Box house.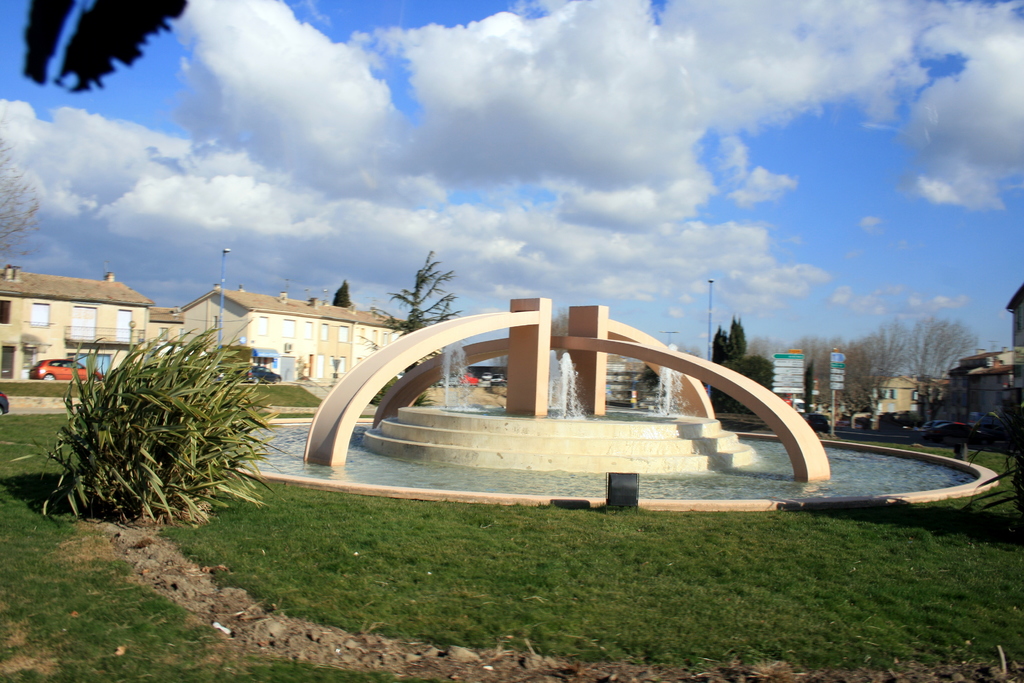
(954, 283, 1023, 420).
